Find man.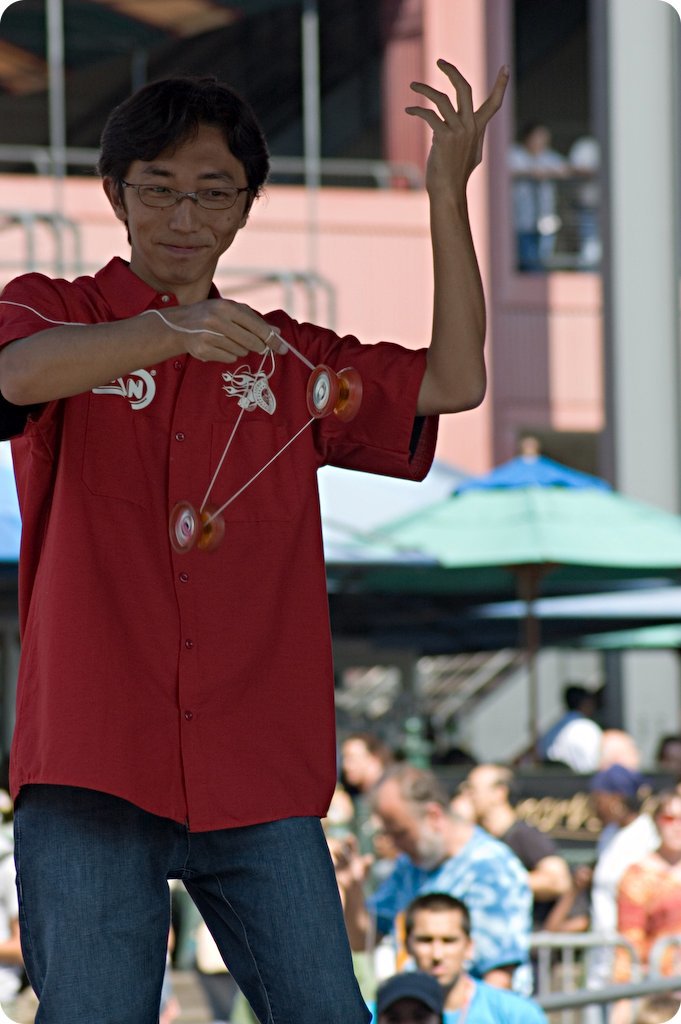
(533,686,607,765).
